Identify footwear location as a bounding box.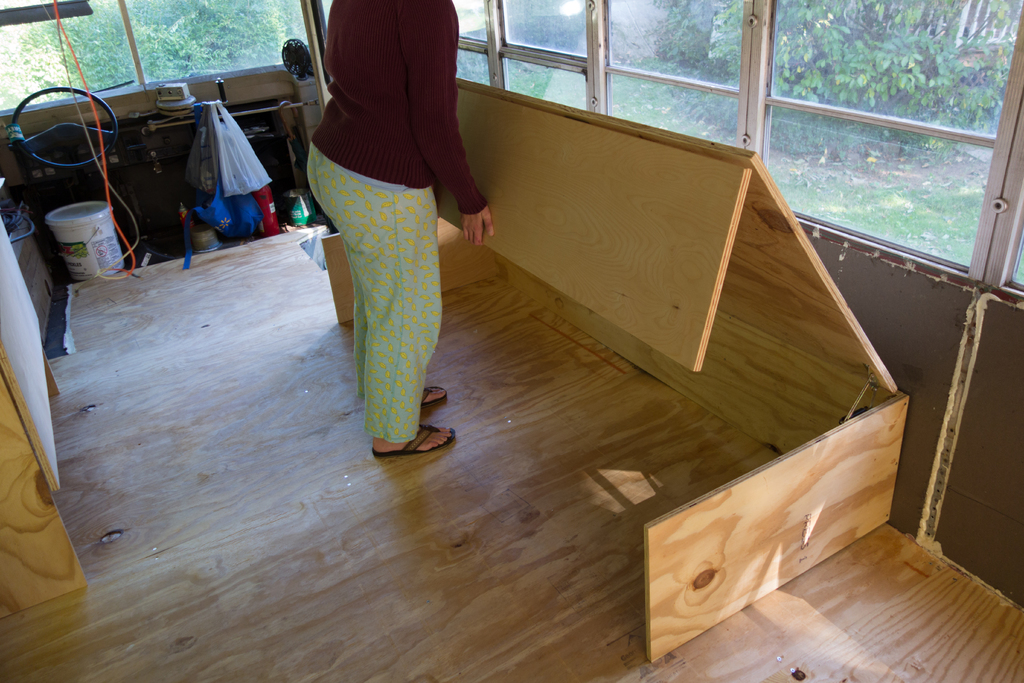
rect(356, 388, 449, 460).
